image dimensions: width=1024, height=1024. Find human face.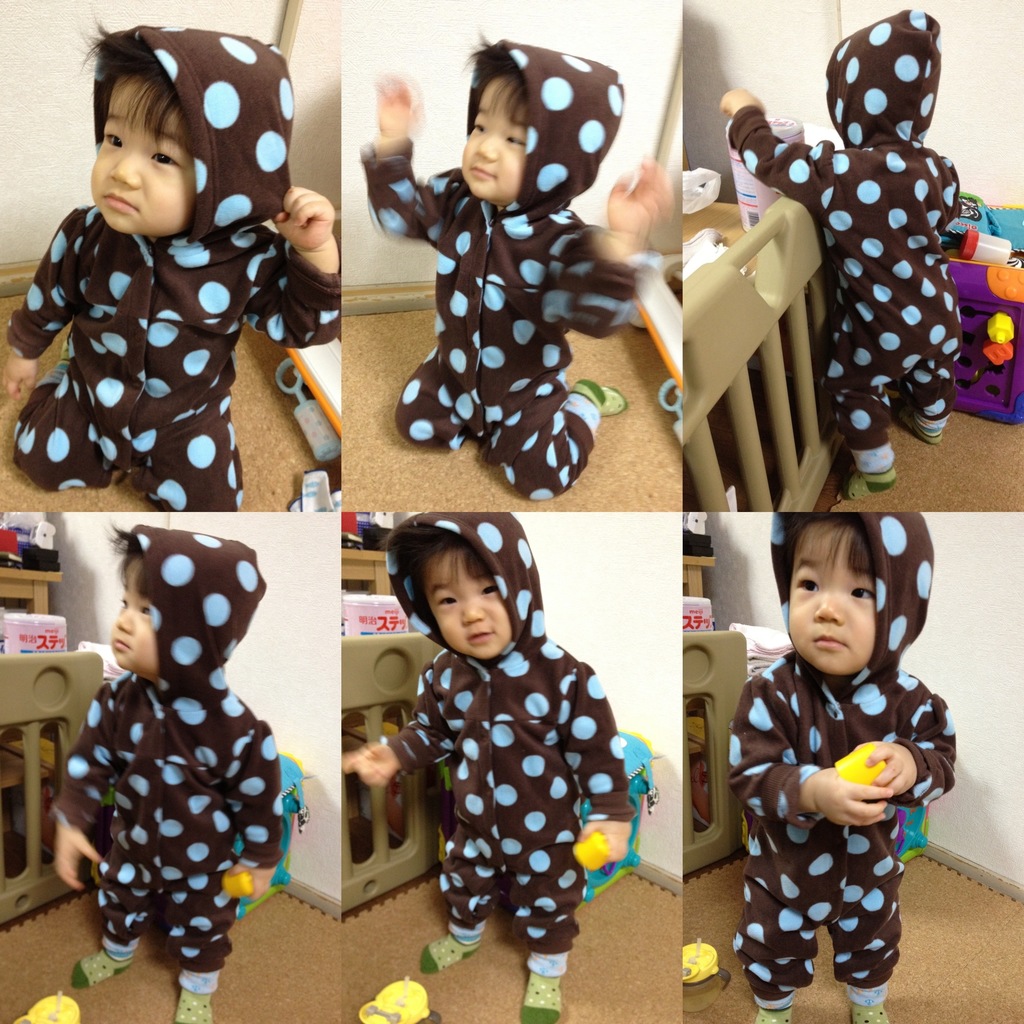
421, 552, 514, 662.
